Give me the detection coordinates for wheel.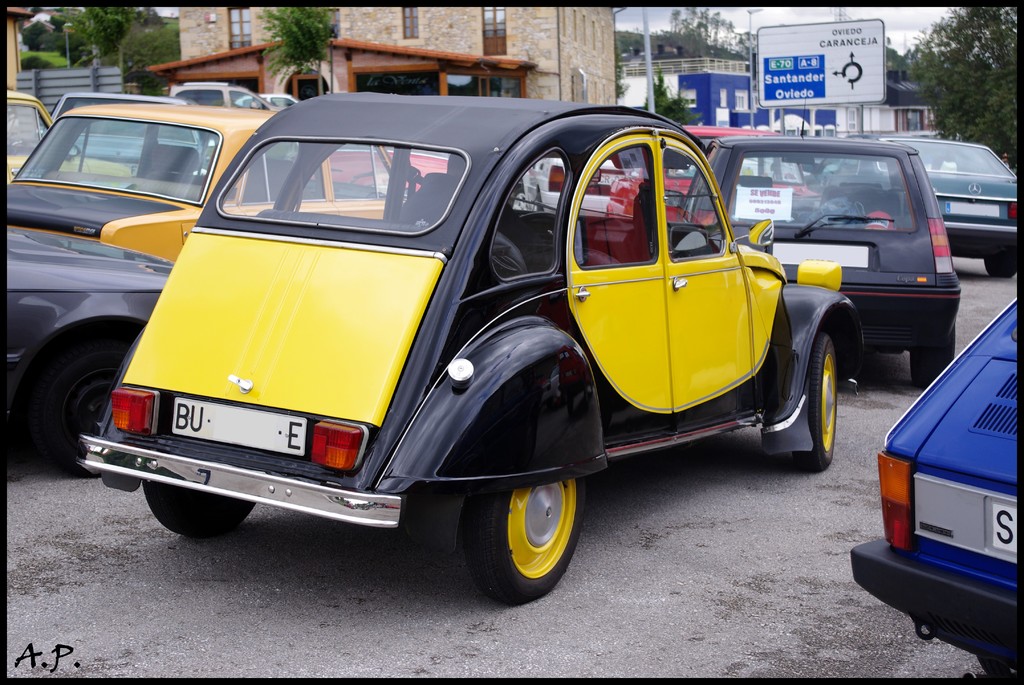
<box>908,326,955,384</box>.
